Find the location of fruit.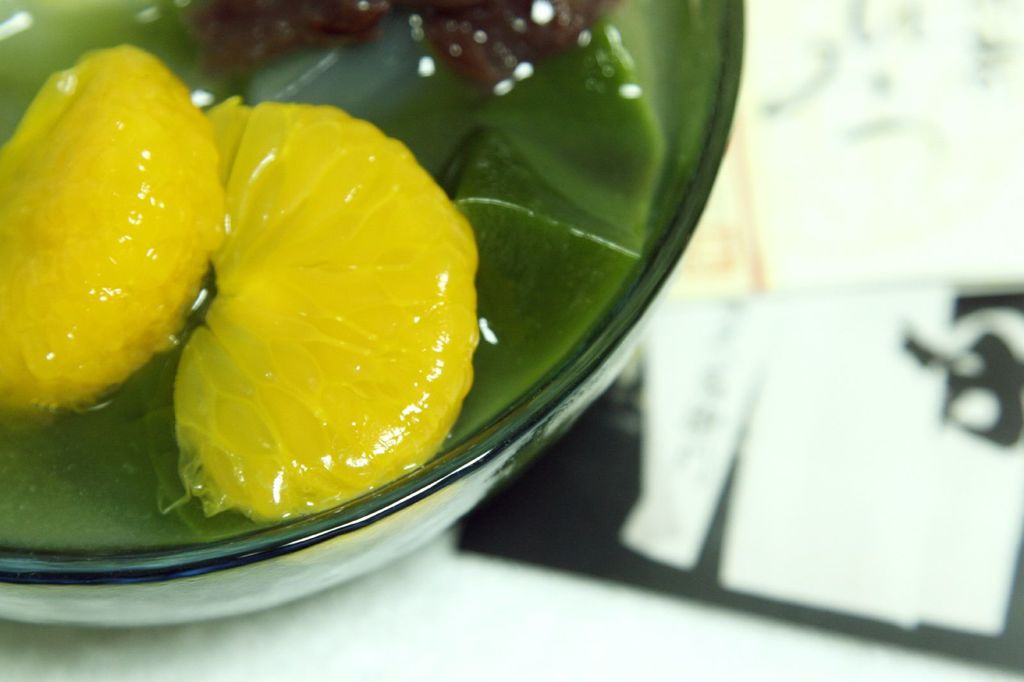
Location: 168:99:493:519.
